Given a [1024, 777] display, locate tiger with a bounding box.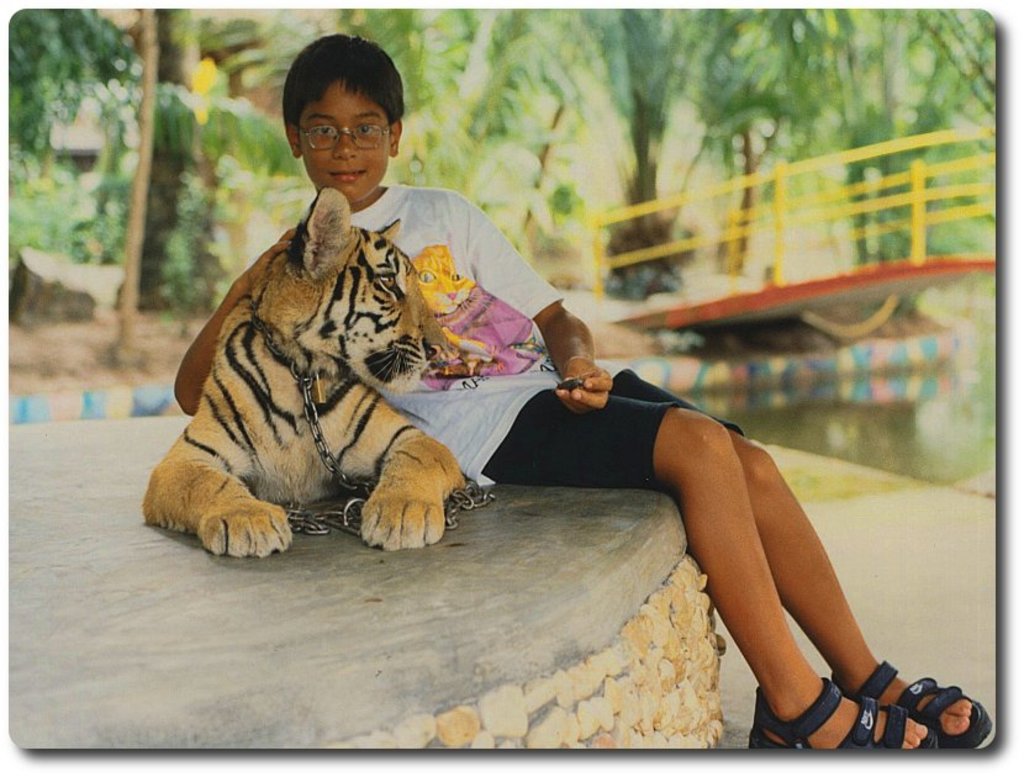
Located: [137, 185, 469, 553].
